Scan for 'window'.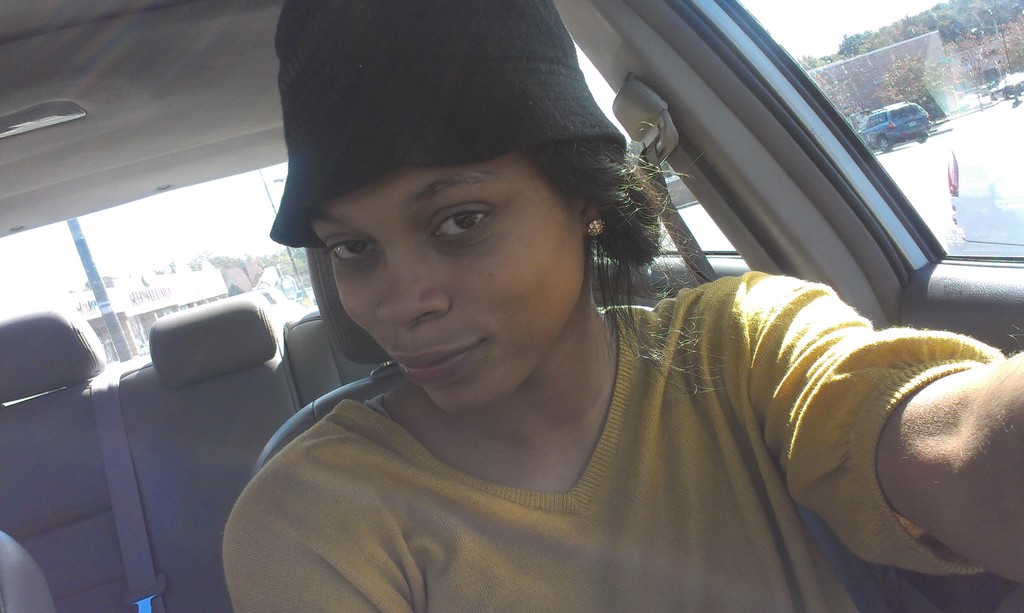
Scan result: 890:100:924:121.
